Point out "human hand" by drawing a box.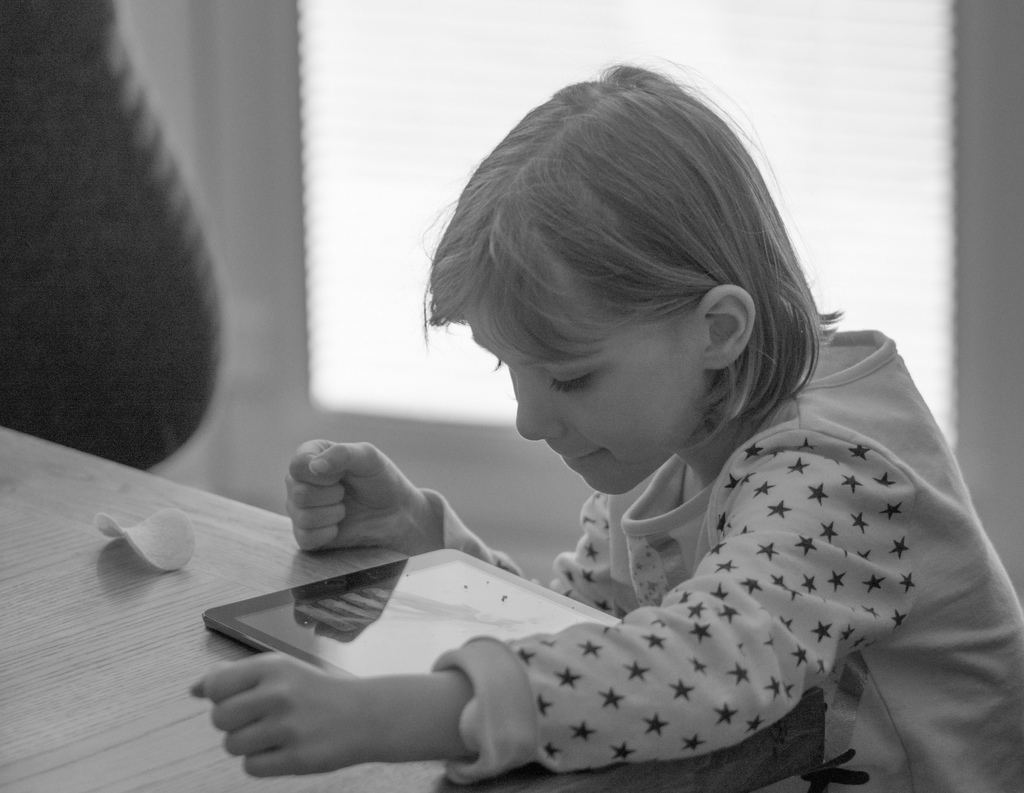
(187,651,375,778).
